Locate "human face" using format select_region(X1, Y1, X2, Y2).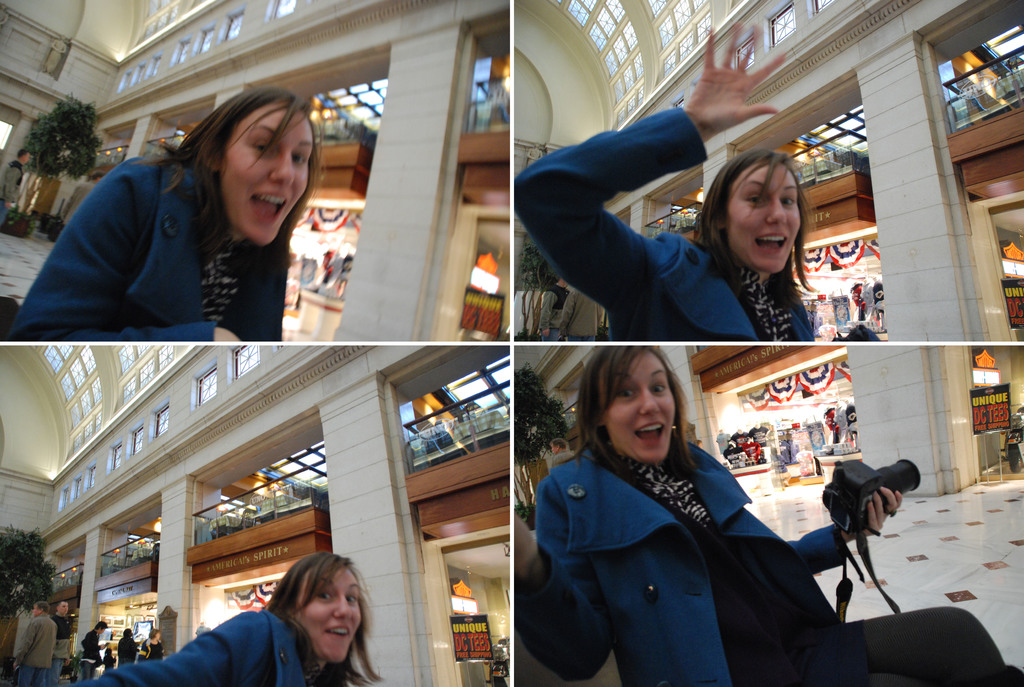
select_region(597, 352, 680, 462).
